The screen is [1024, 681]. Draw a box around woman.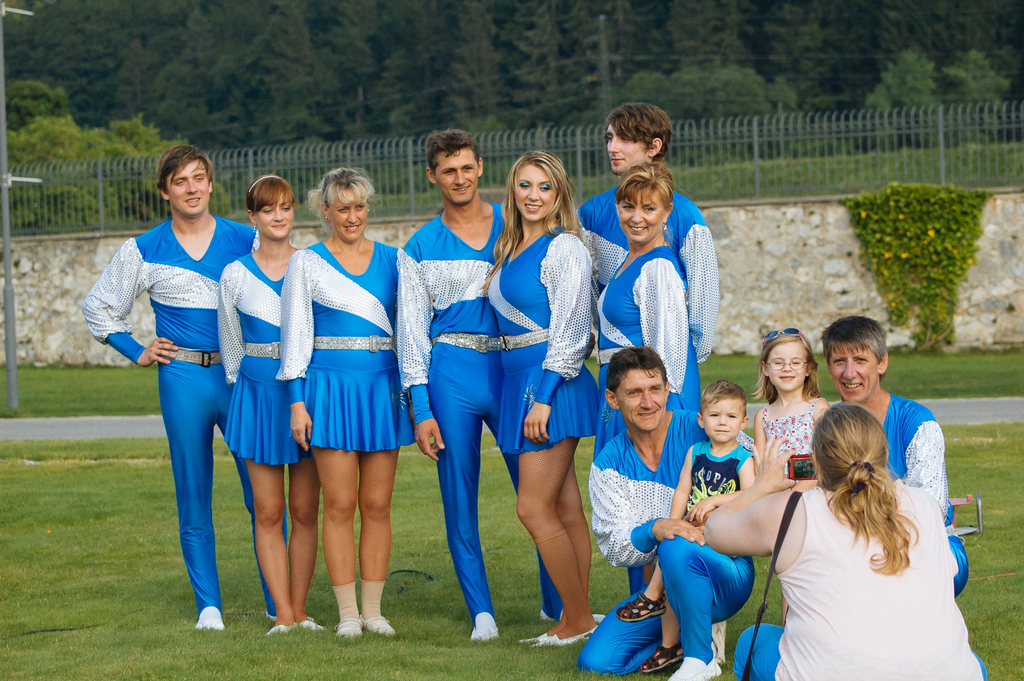
region(276, 170, 401, 639).
